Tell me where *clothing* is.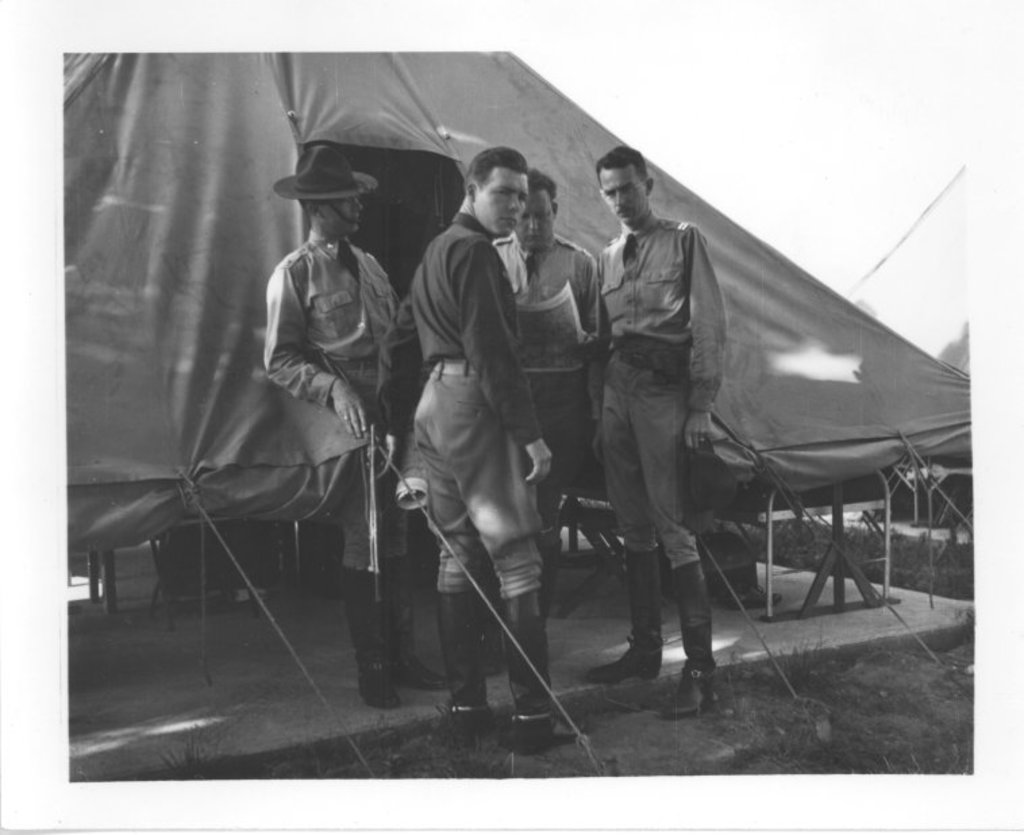
*clothing* is at <bbox>372, 204, 551, 615</bbox>.
